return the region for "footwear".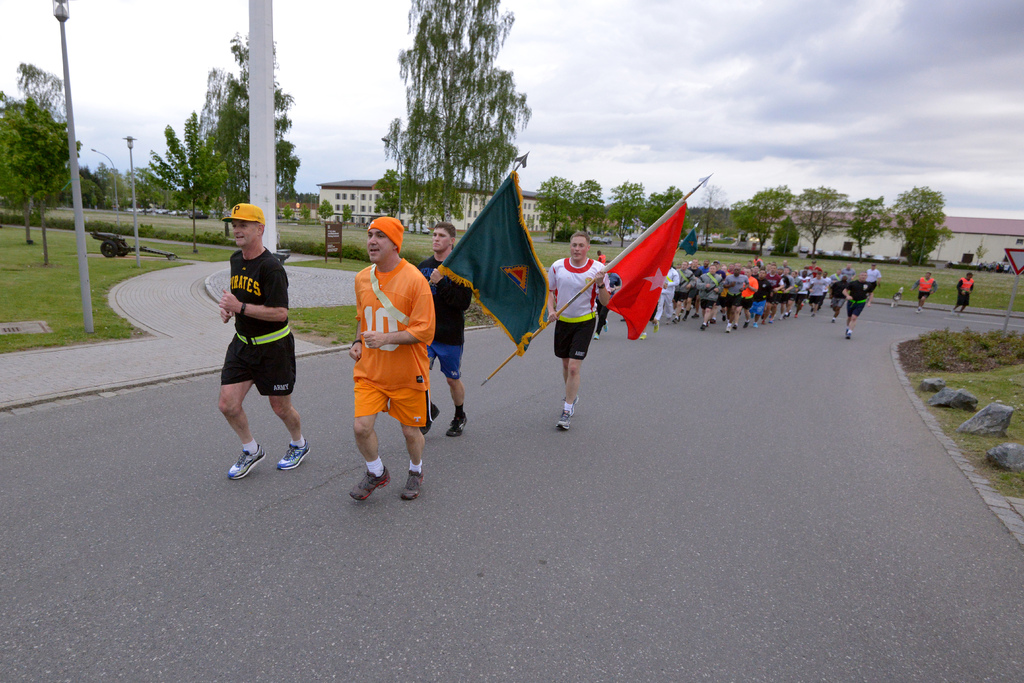
<bbox>652, 323, 664, 332</bbox>.
